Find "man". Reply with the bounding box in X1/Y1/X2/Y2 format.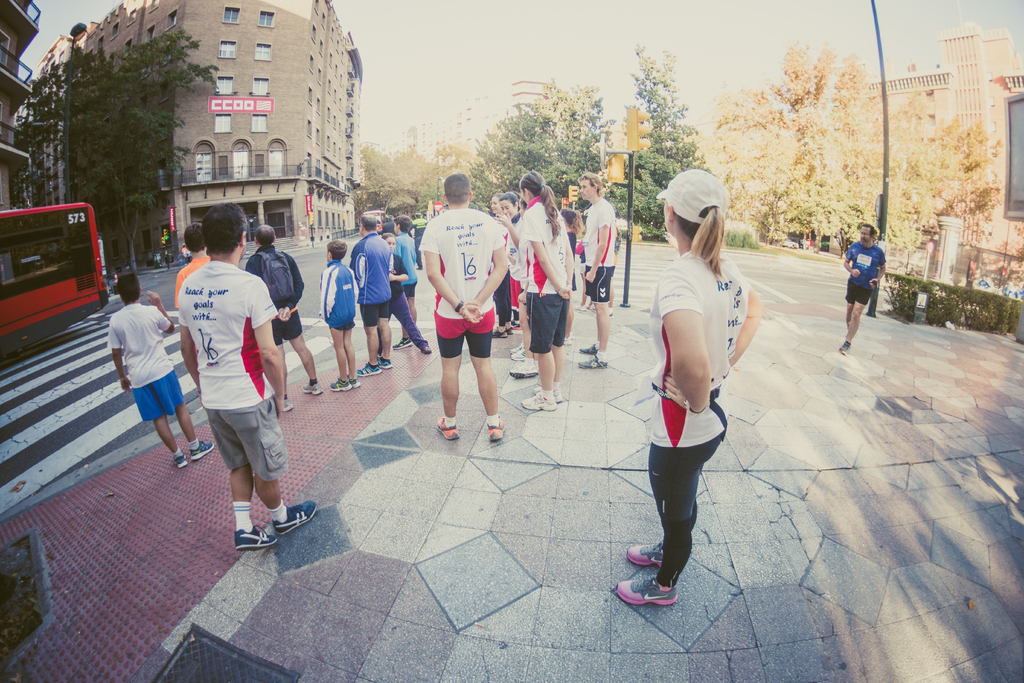
388/210/442/362.
